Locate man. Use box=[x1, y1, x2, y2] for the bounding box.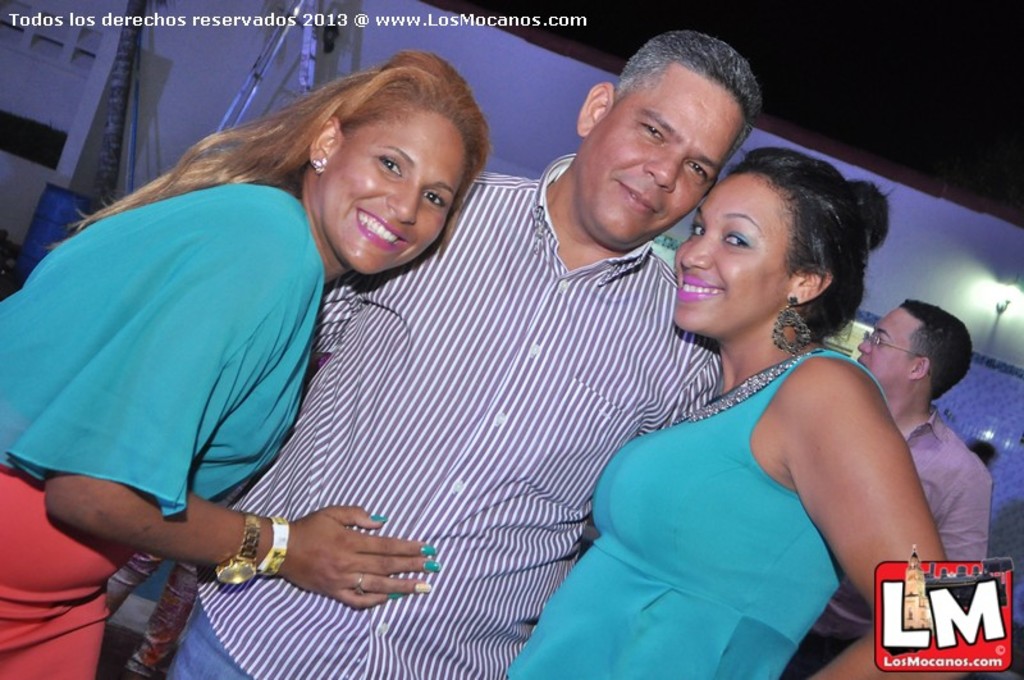
box=[155, 24, 724, 679].
